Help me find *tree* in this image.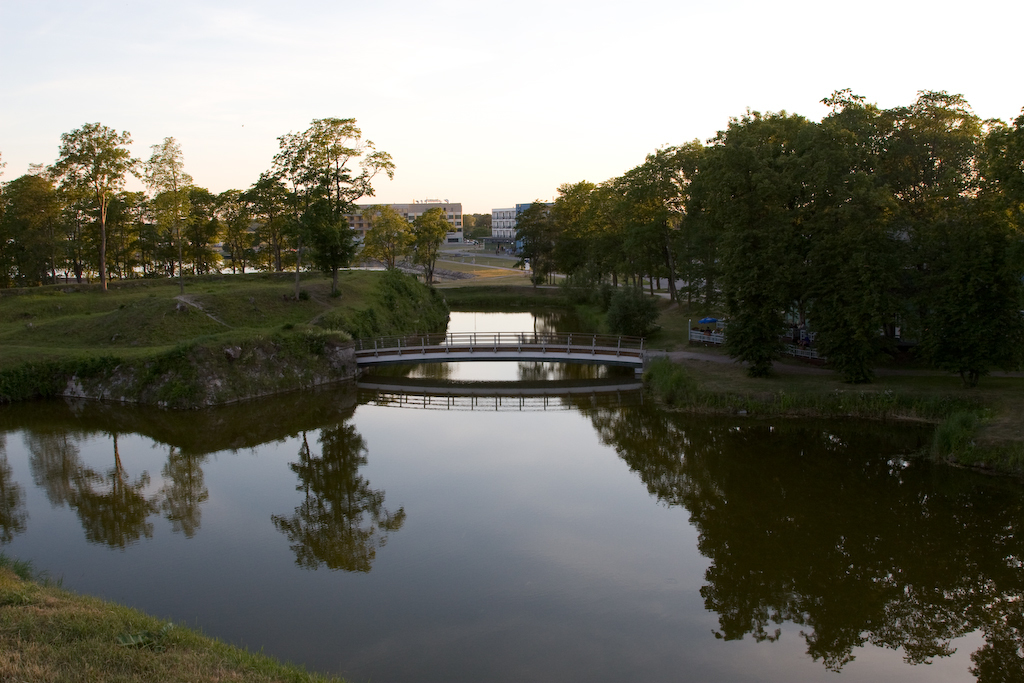
Found it: [0, 149, 8, 299].
